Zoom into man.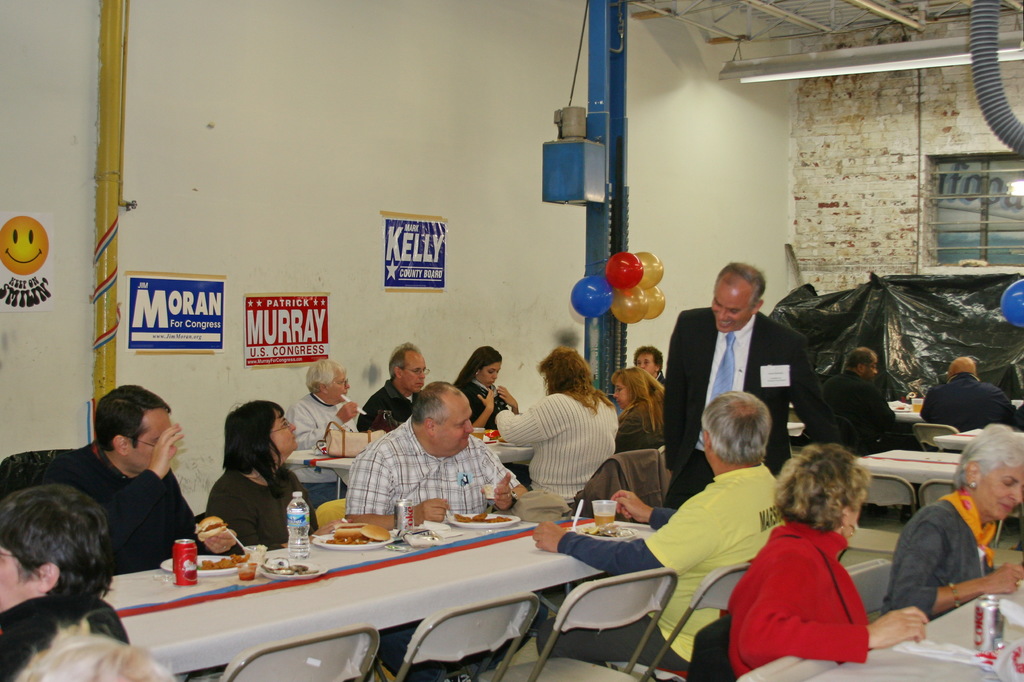
Zoom target: [left=356, top=340, right=429, bottom=434].
